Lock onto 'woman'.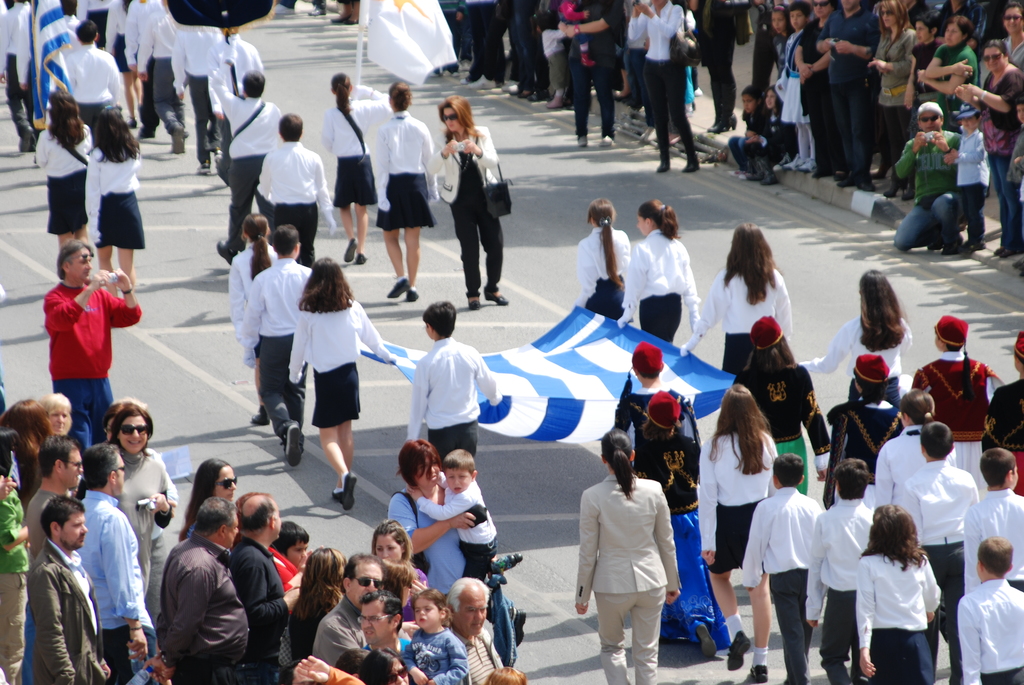
Locked: detection(581, 196, 635, 322).
